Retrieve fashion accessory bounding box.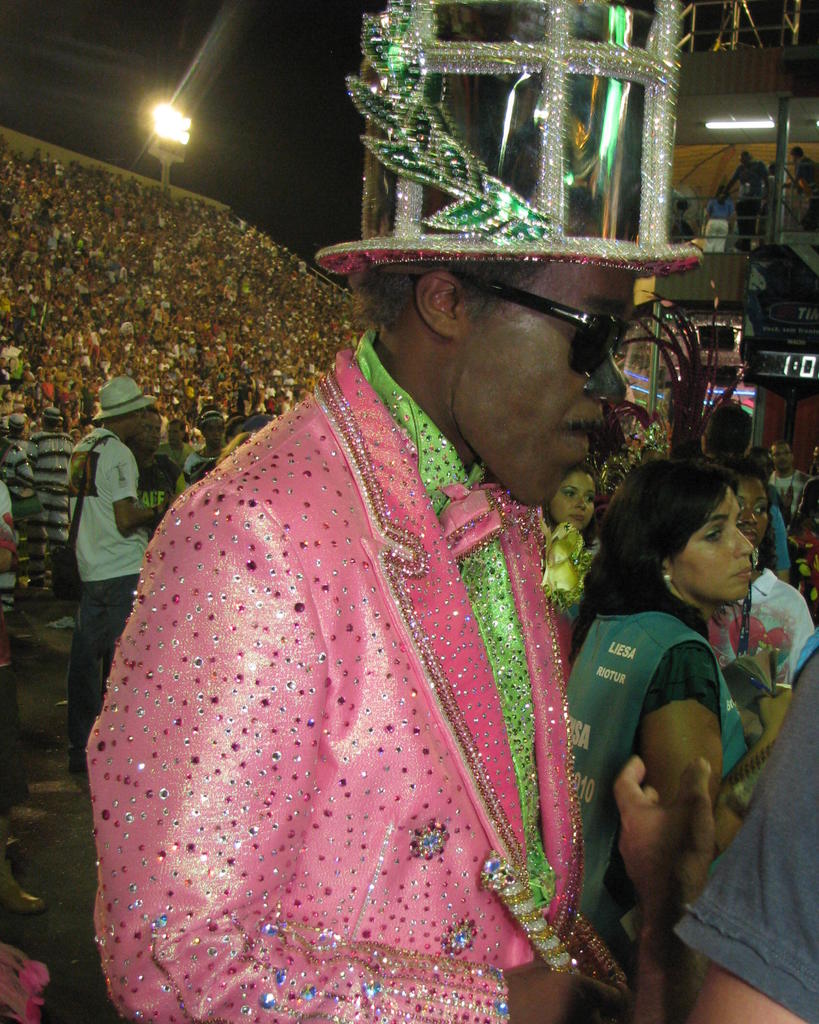
Bounding box: rect(199, 406, 225, 424).
